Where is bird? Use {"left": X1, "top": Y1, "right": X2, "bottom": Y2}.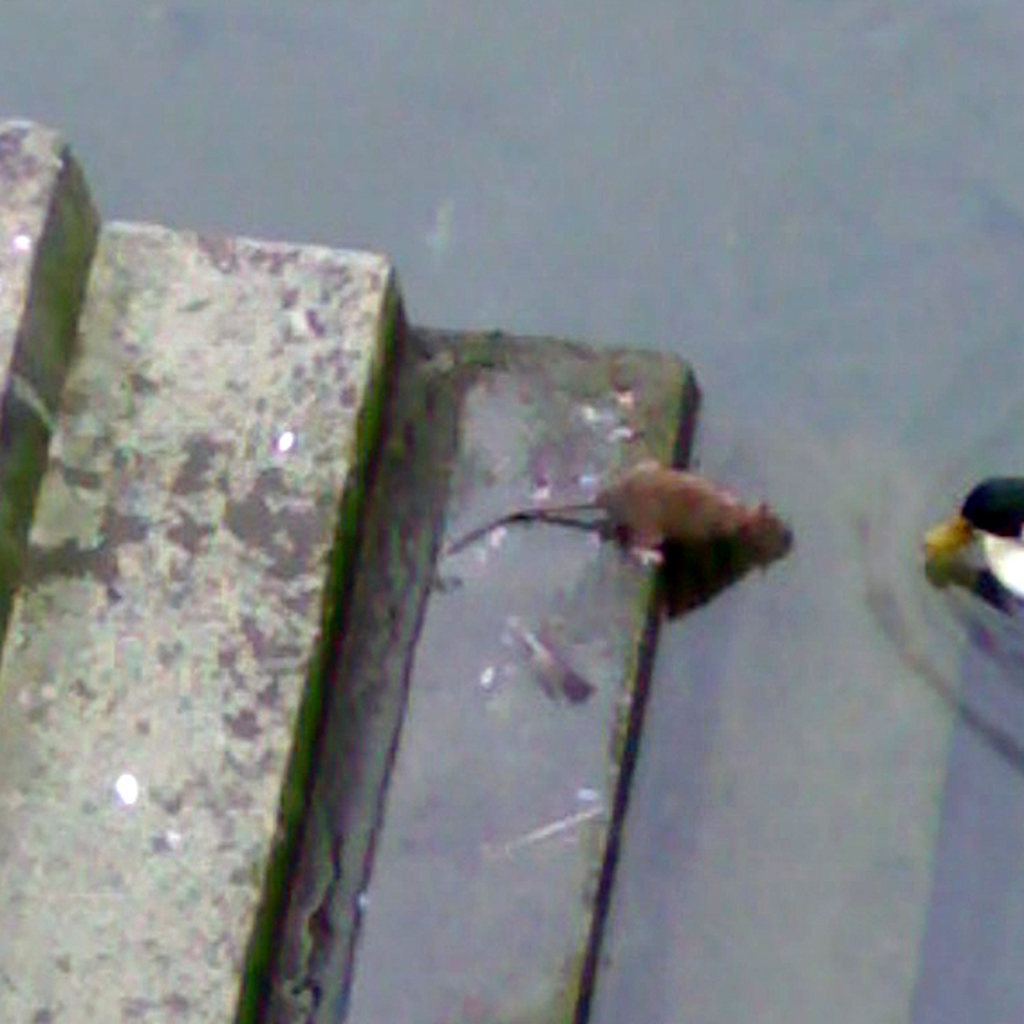
{"left": 562, "top": 448, "right": 815, "bottom": 616}.
